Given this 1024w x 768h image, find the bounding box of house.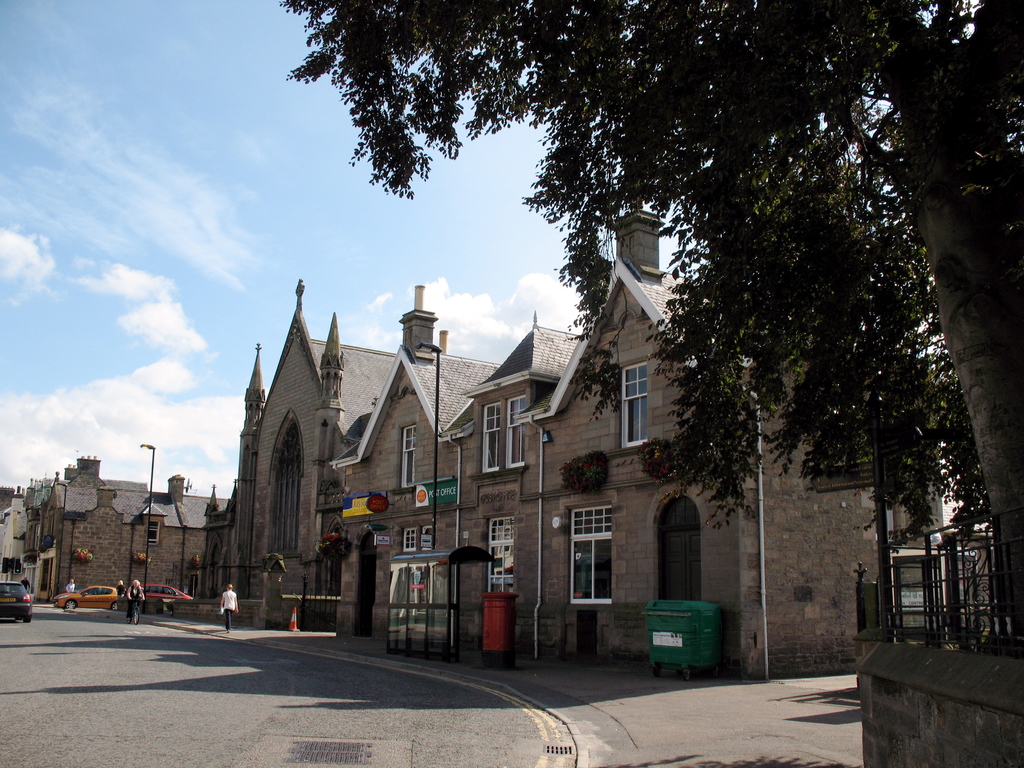
[0, 457, 242, 597].
